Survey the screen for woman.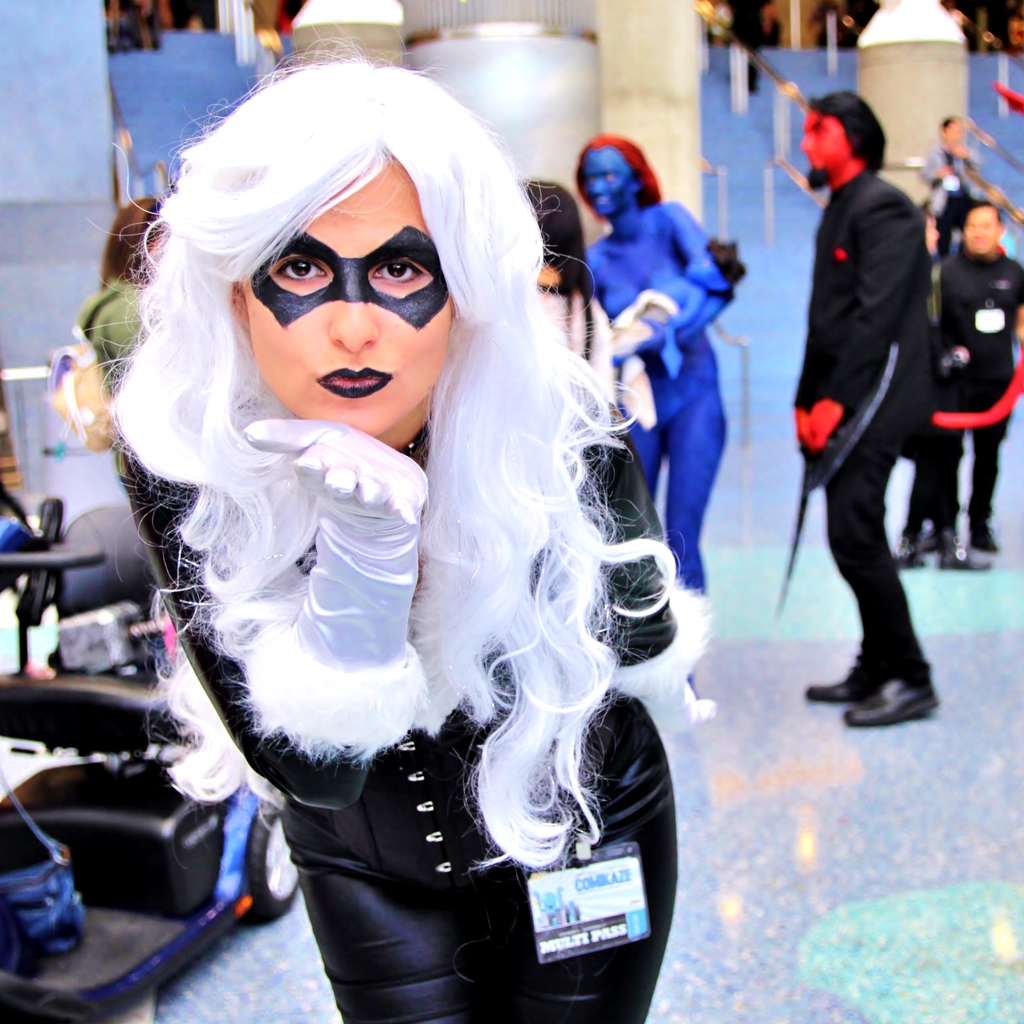
Survey found: 570/138/743/699.
